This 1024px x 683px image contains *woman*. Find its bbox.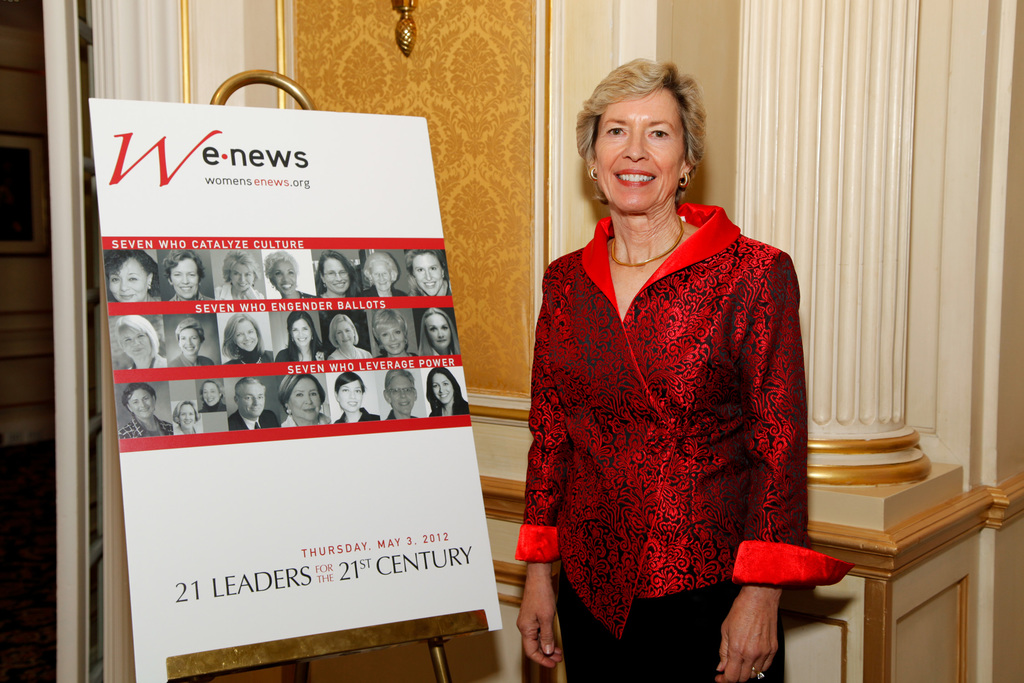
[left=280, top=372, right=331, bottom=428].
